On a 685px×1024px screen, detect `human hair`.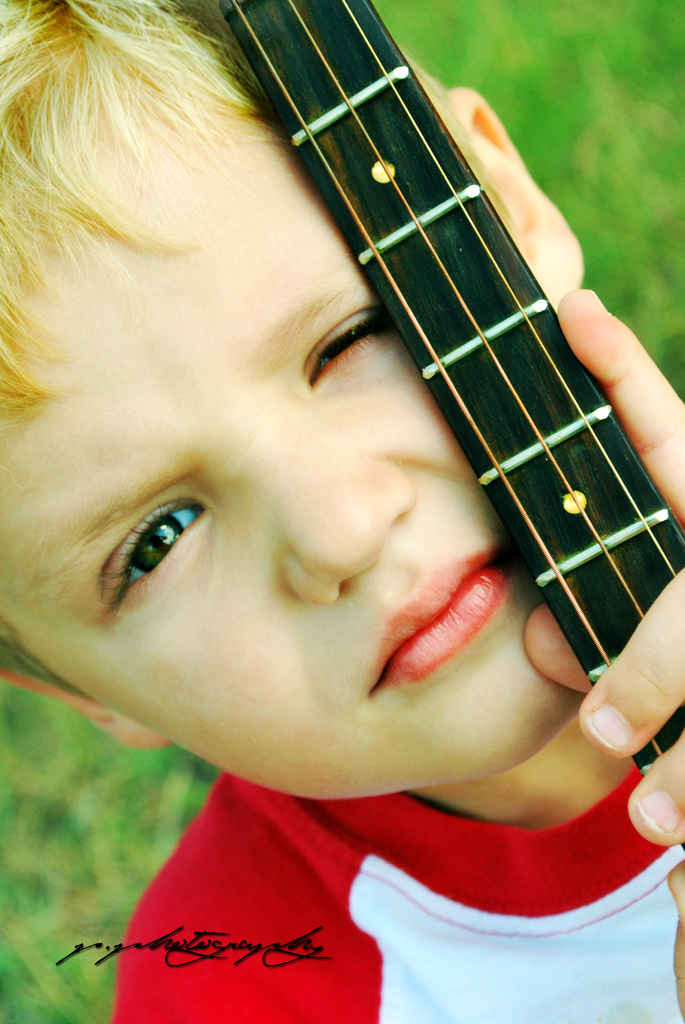
pyautogui.locateOnScreen(0, 0, 526, 456).
